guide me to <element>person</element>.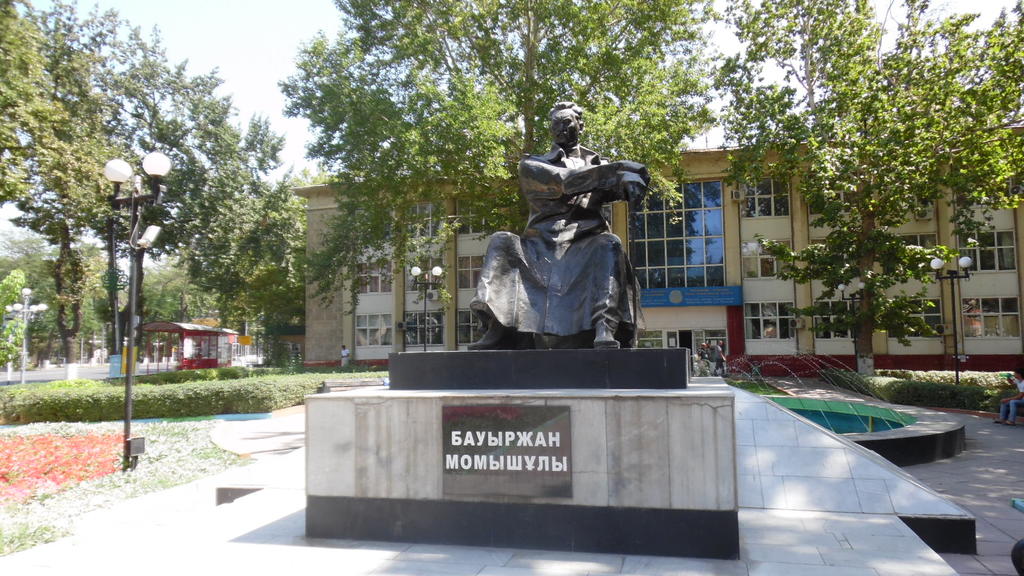
Guidance: [left=340, top=343, right=351, bottom=368].
